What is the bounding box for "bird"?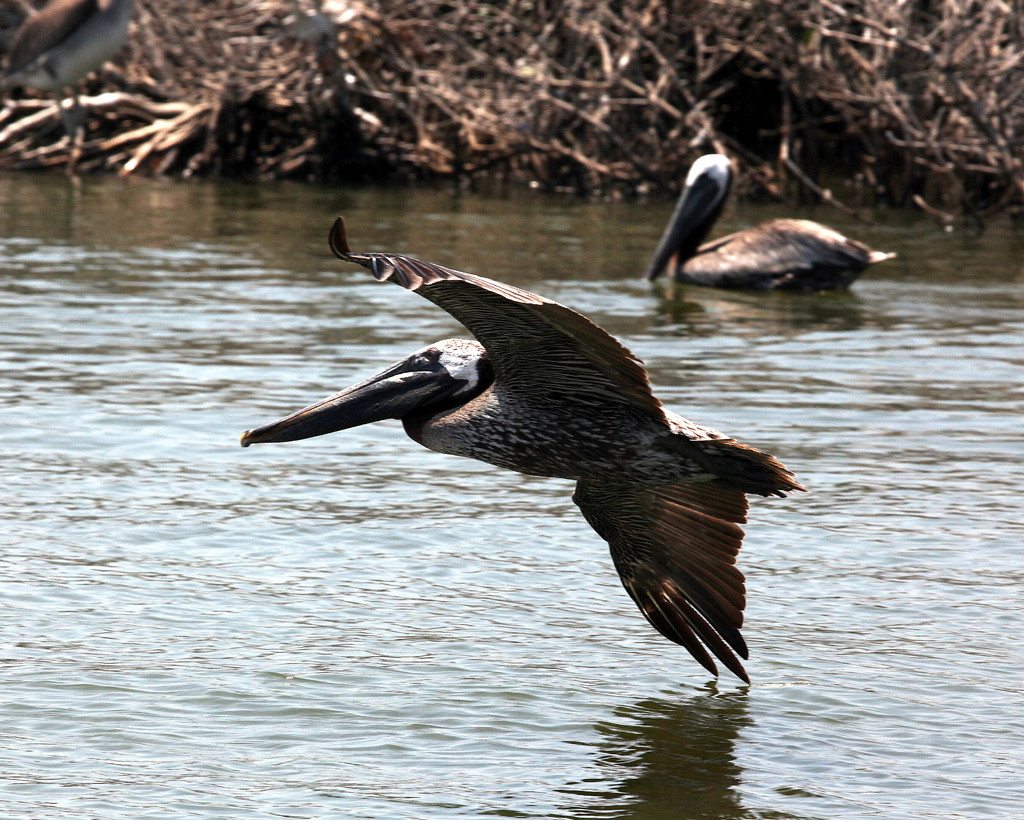
{"x1": 237, "y1": 217, "x2": 811, "y2": 689}.
